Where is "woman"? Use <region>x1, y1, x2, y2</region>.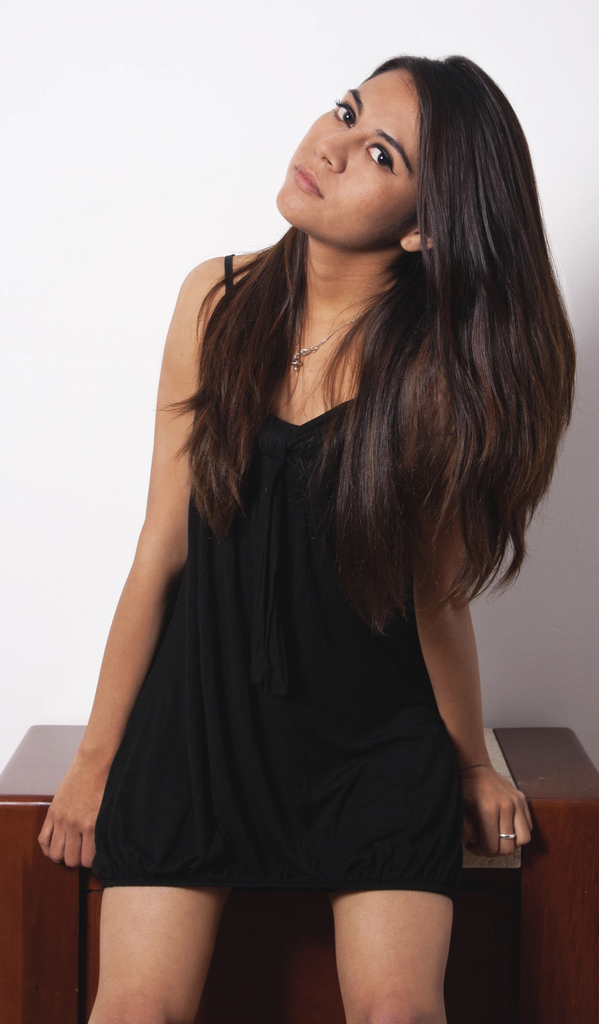
<region>63, 15, 569, 957</region>.
